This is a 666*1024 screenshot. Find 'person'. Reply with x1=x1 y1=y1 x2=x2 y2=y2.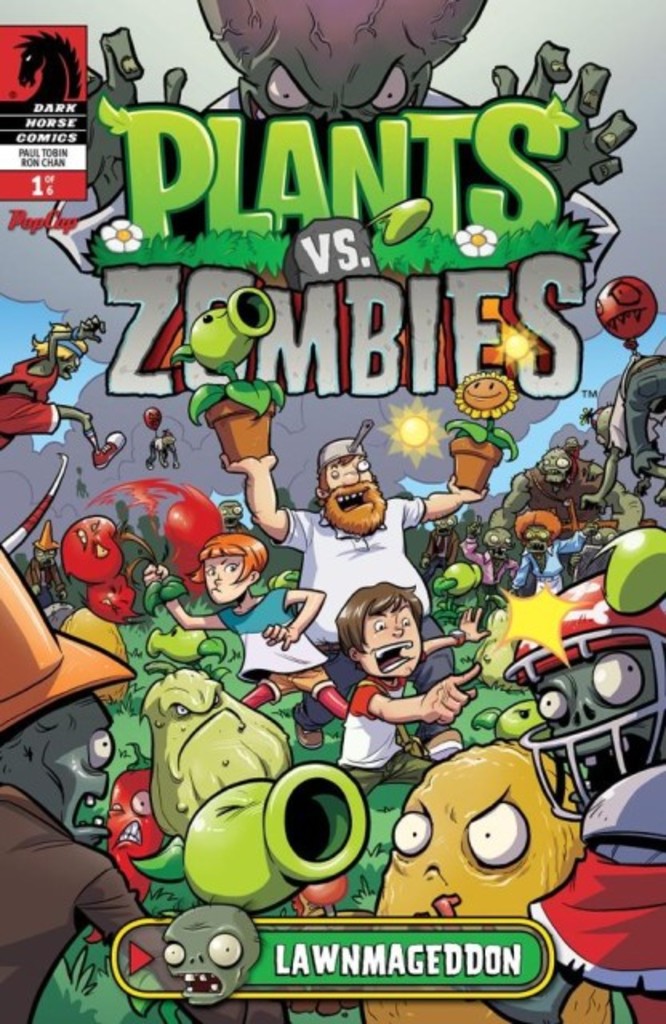
x1=501 y1=445 x2=620 y2=541.
